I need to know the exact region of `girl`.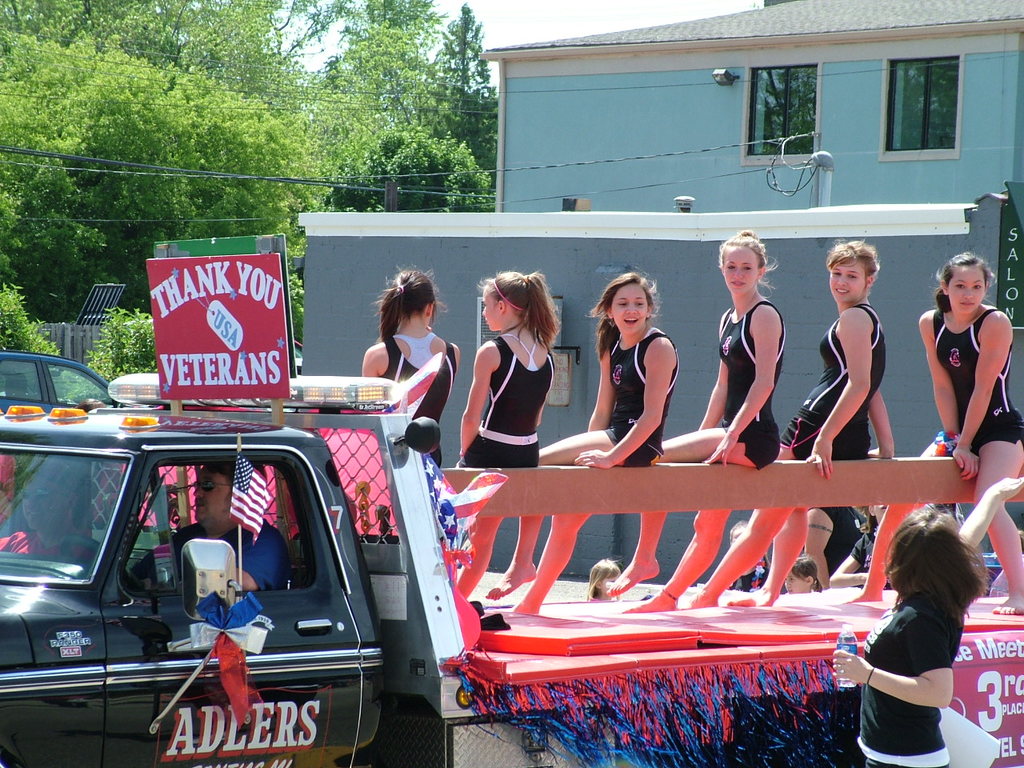
Region: locate(359, 269, 461, 469).
